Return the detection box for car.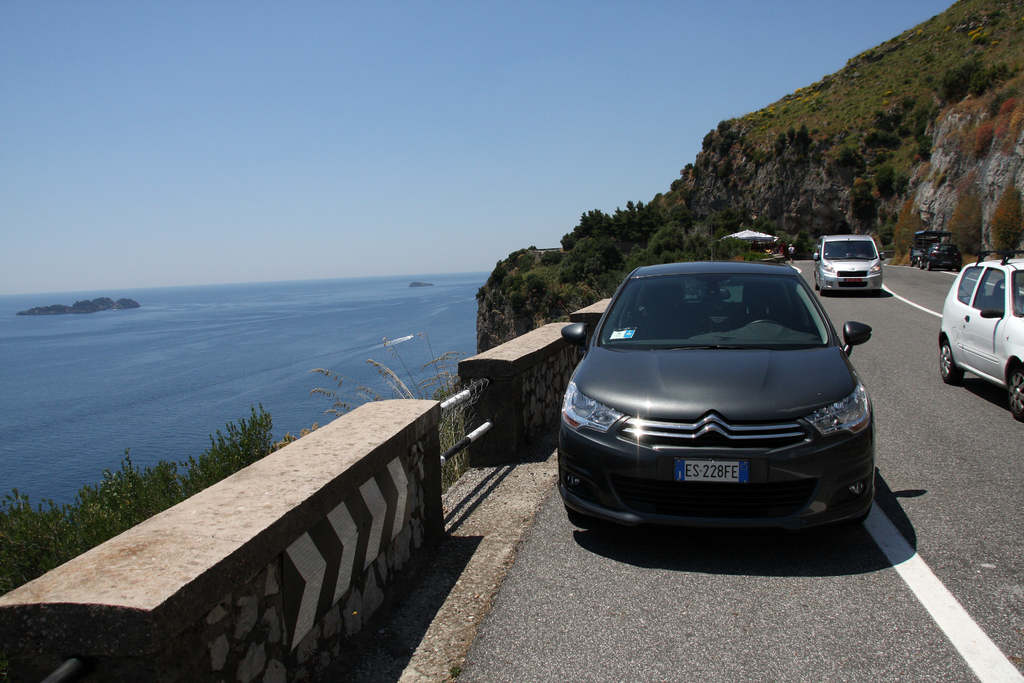
locate(561, 252, 892, 557).
